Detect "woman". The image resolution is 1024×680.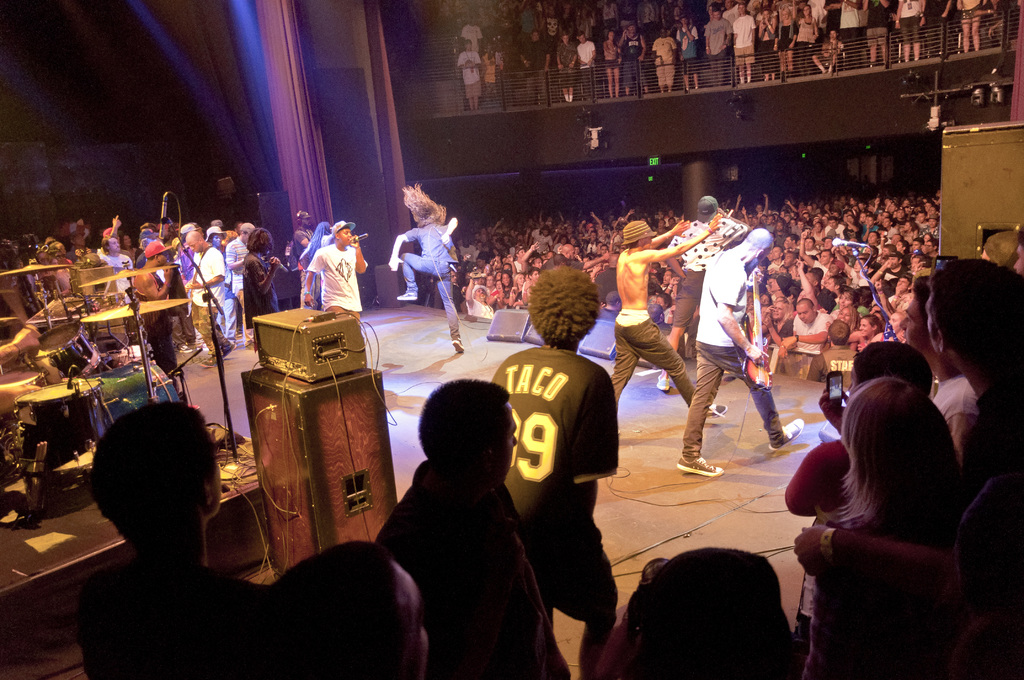
(776, 5, 800, 79).
